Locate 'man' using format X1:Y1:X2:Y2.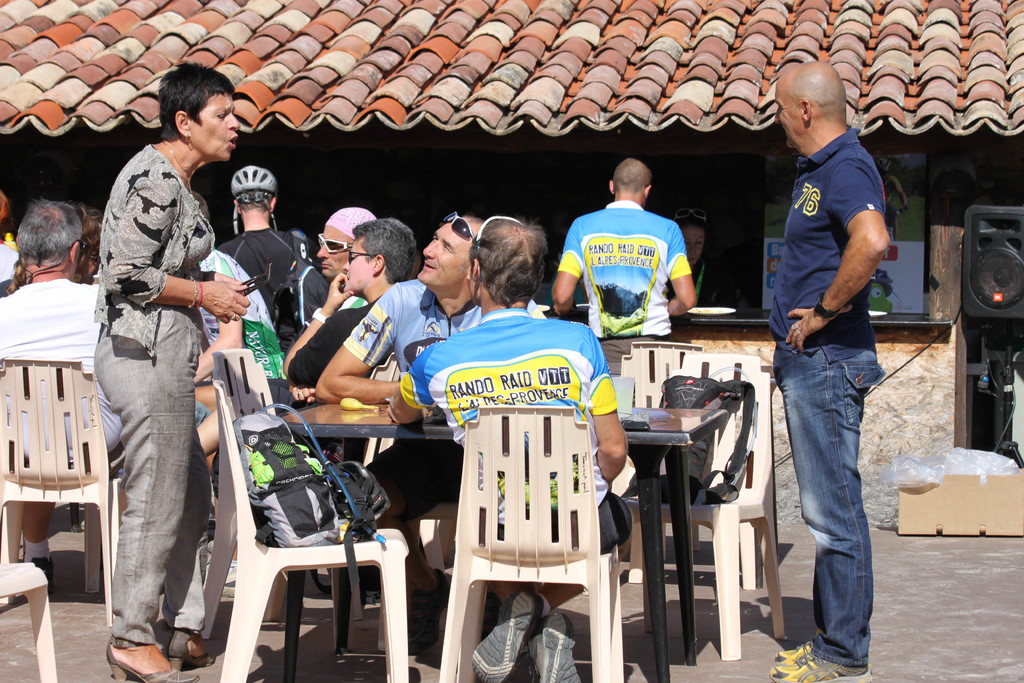
387:216:640:682.
